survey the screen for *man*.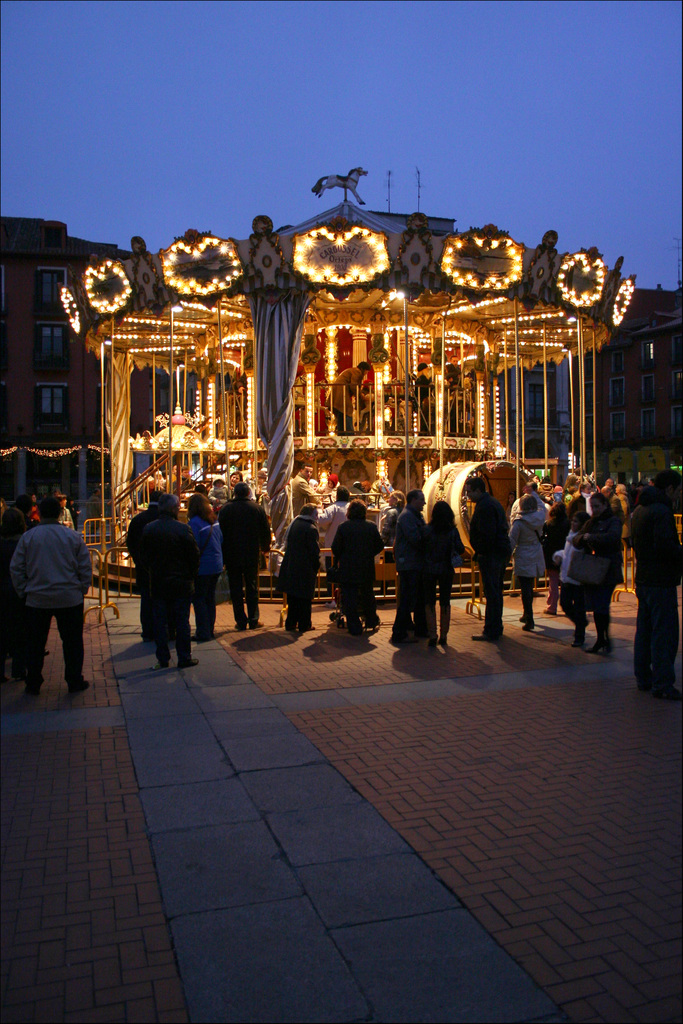
Survey found: BBox(166, 461, 177, 495).
